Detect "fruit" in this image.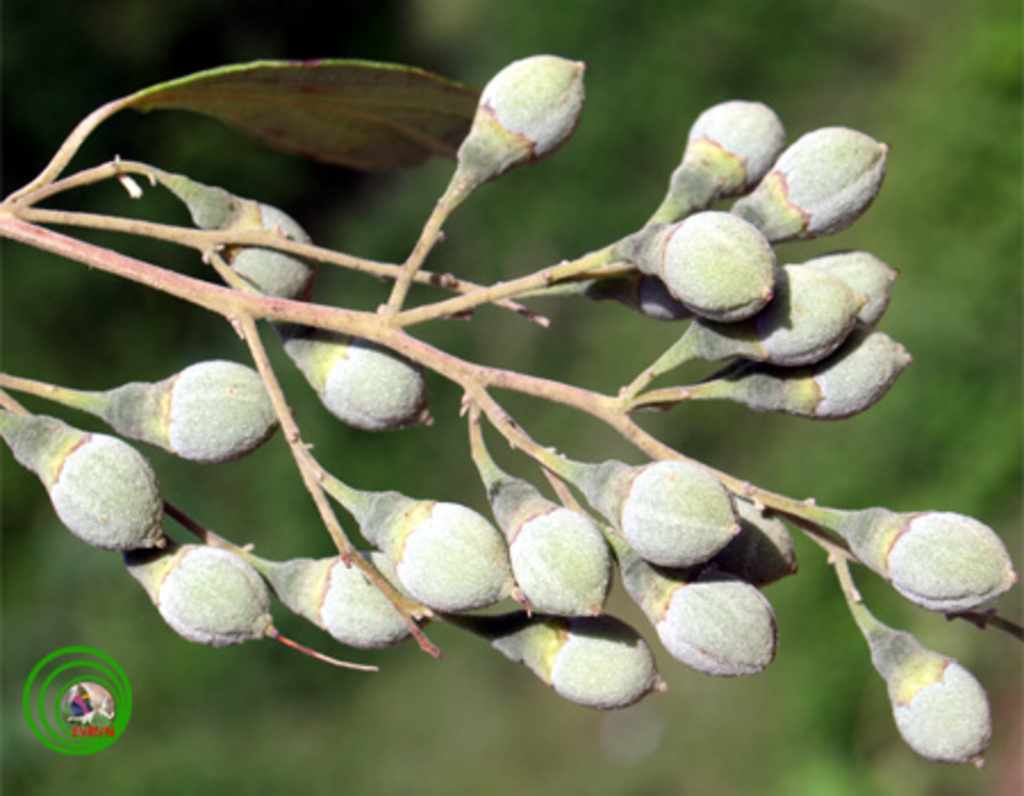
Detection: (left=865, top=630, right=994, bottom=764).
